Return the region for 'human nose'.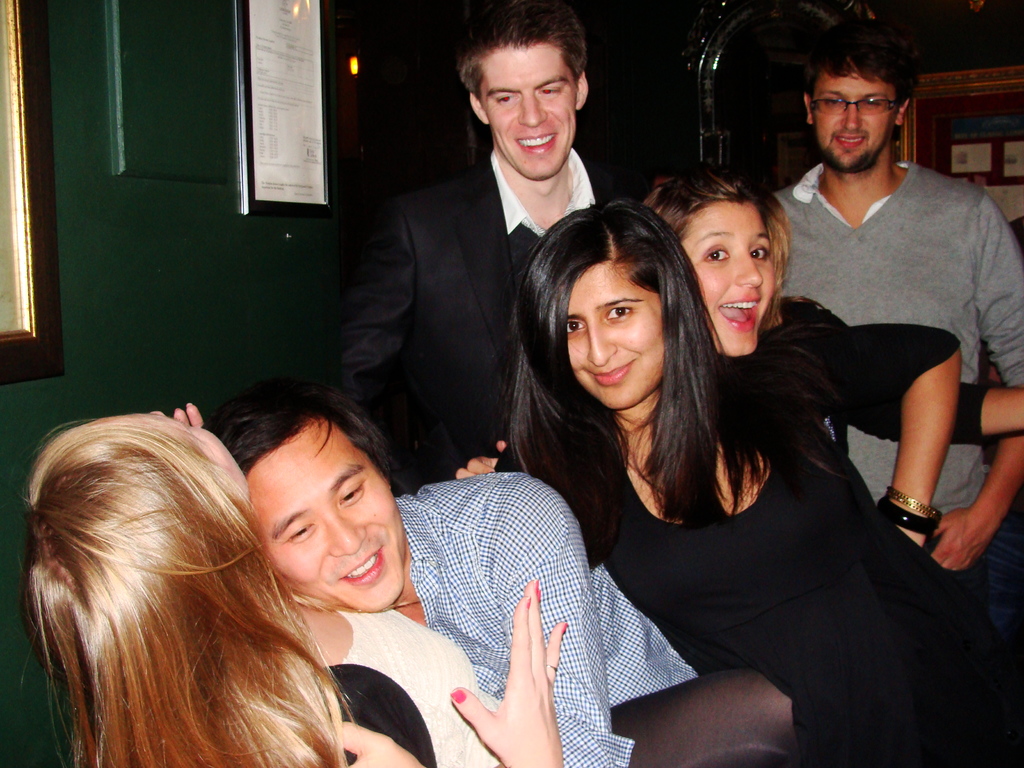
x1=326, y1=514, x2=365, y2=559.
